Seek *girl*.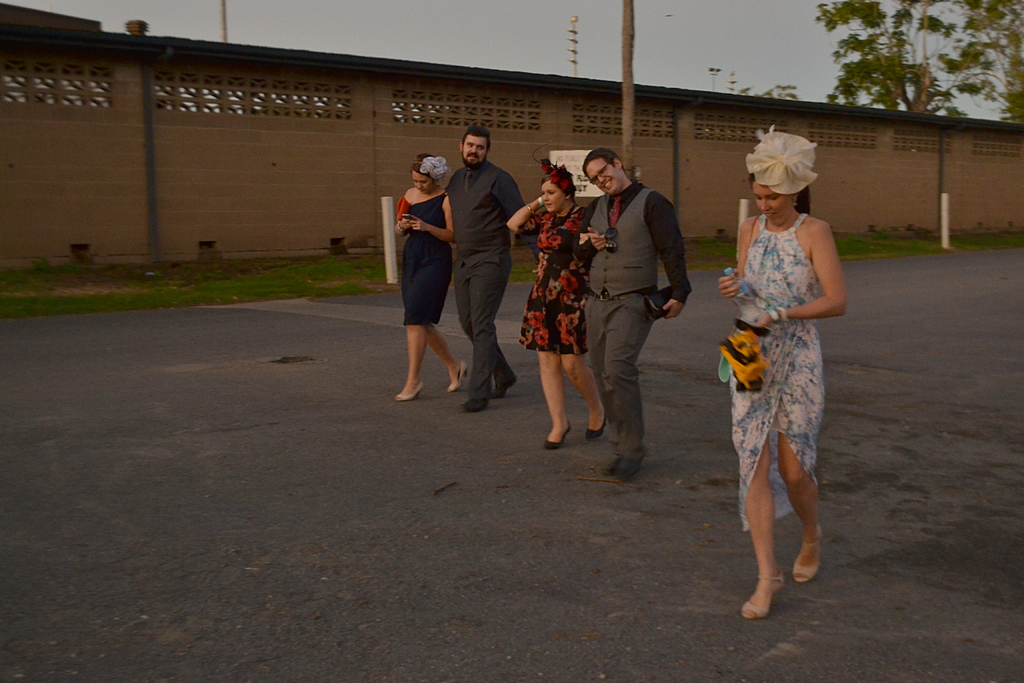
715, 129, 847, 620.
